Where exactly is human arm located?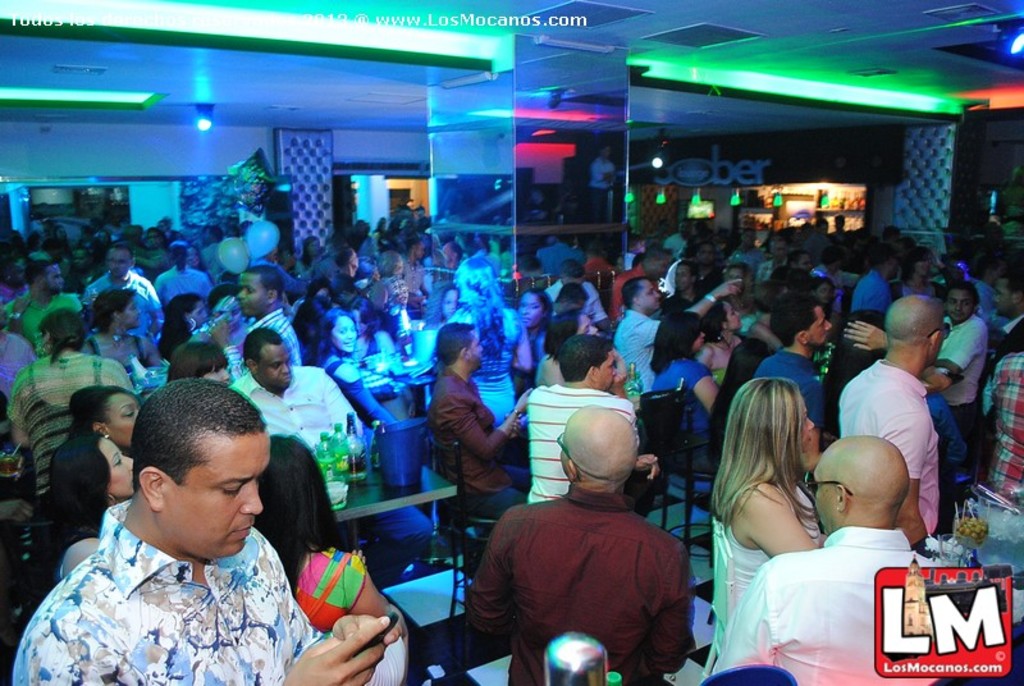
Its bounding box is locate(512, 312, 538, 372).
